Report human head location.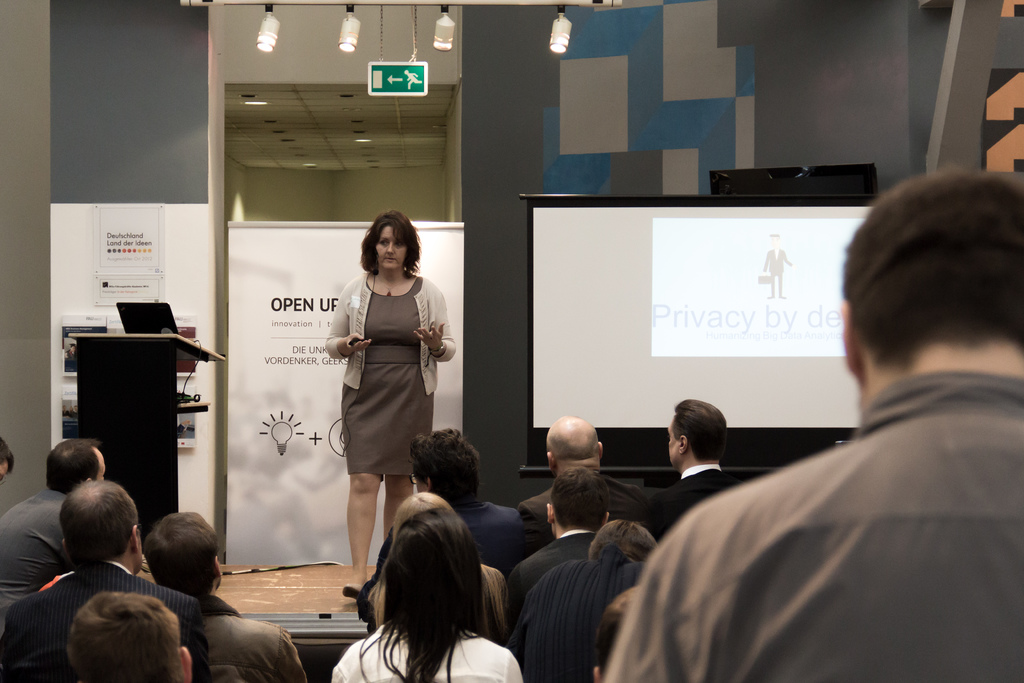
Report: [405, 423, 481, 503].
